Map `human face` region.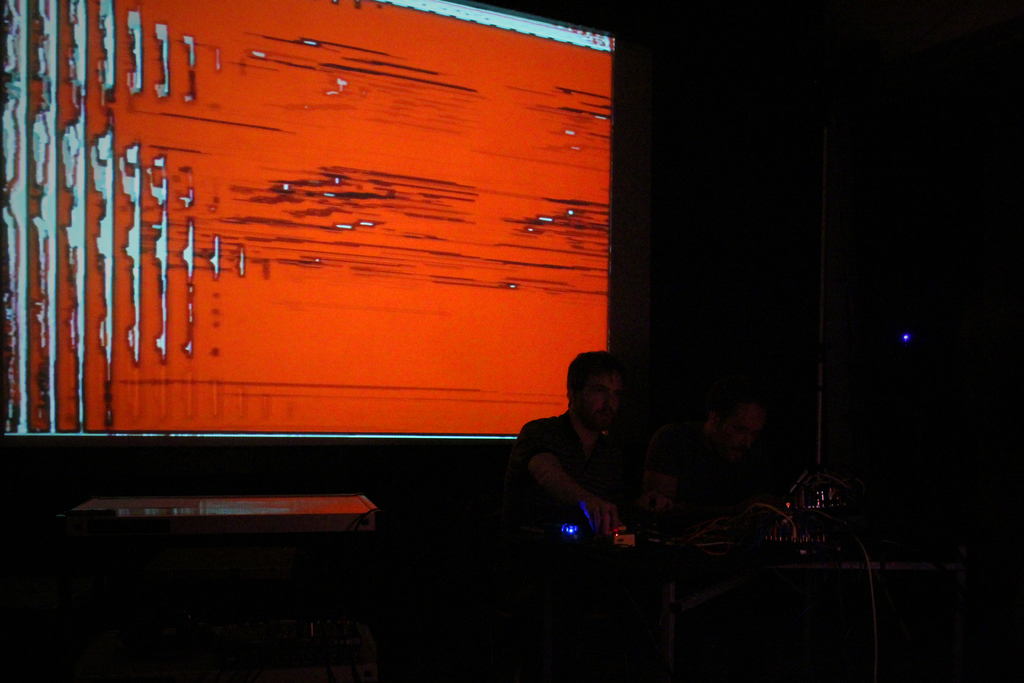
Mapped to locate(575, 368, 622, 428).
